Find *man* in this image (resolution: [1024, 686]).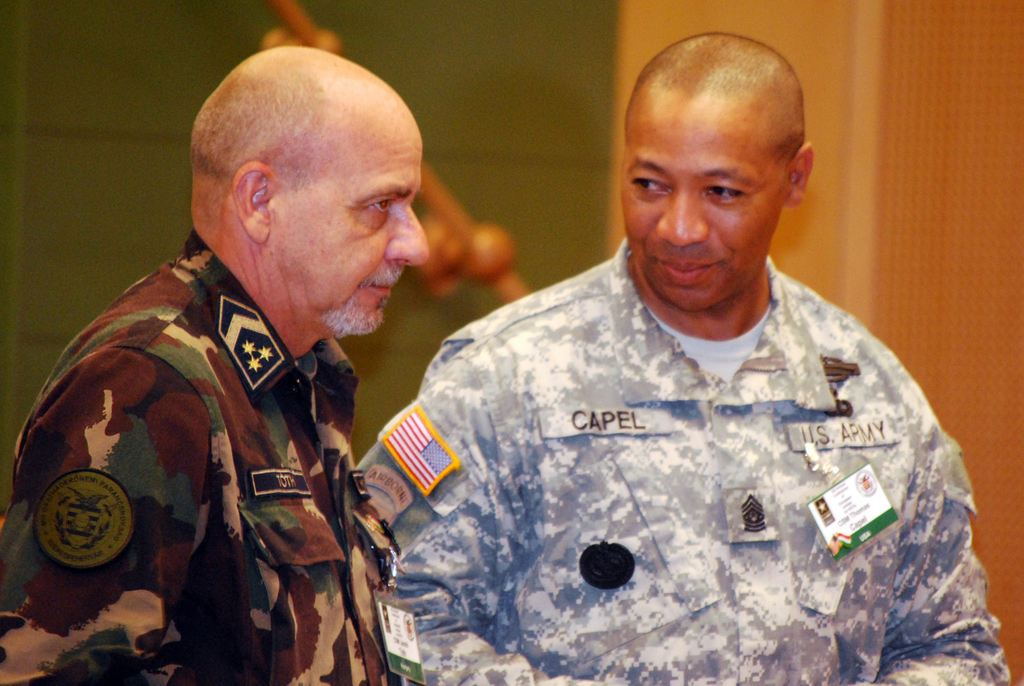
bbox(10, 20, 430, 685).
